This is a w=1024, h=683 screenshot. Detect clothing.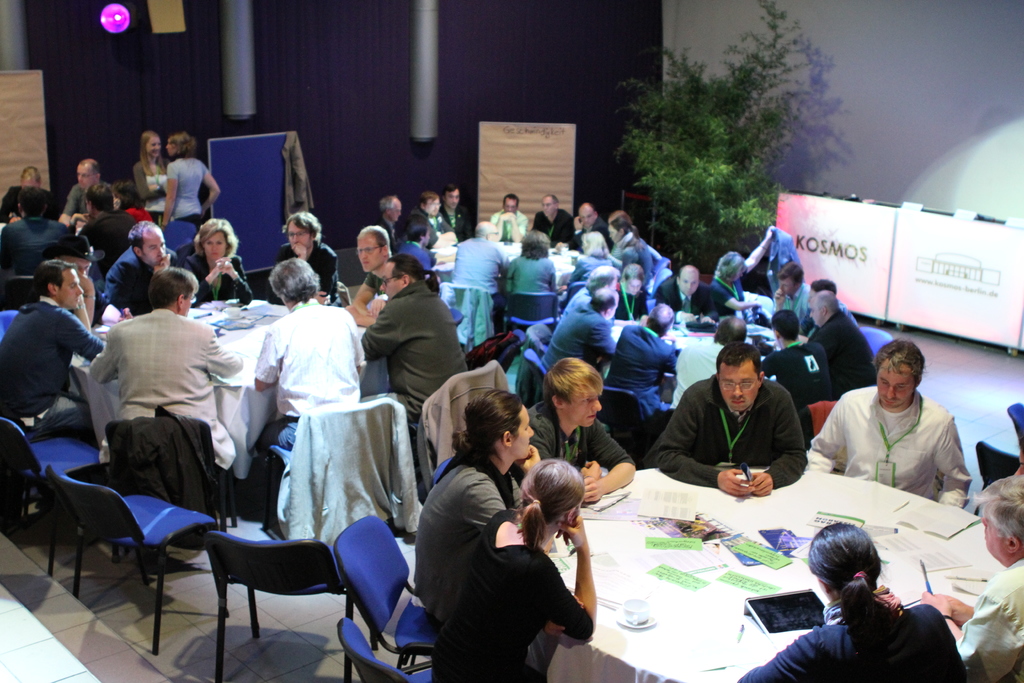
[left=442, top=288, right=495, bottom=348].
